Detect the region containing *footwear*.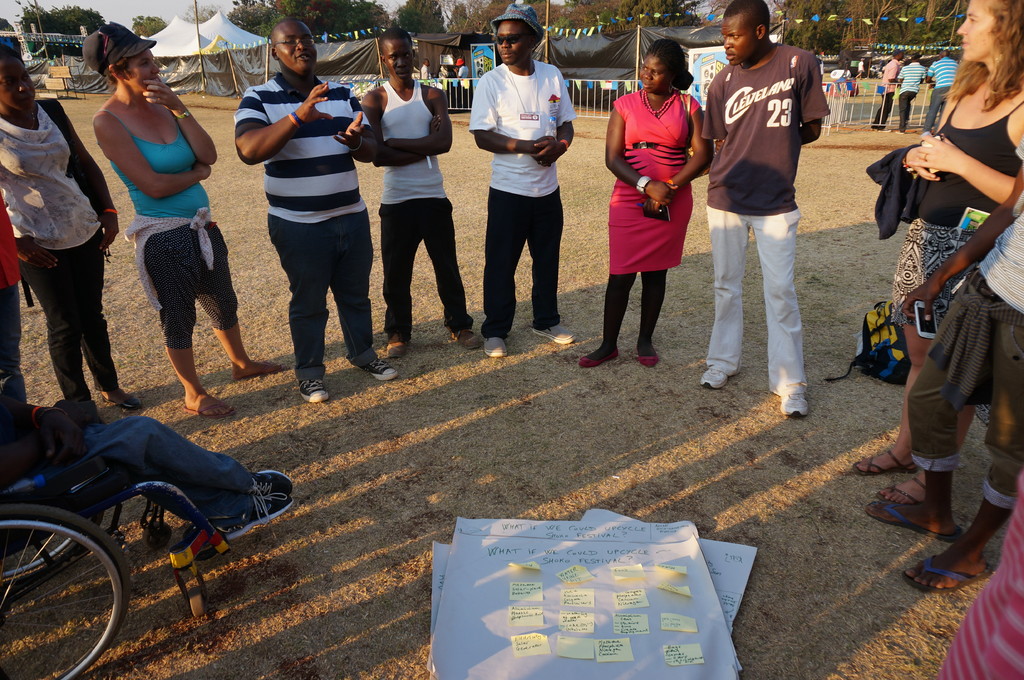
776:390:810:421.
